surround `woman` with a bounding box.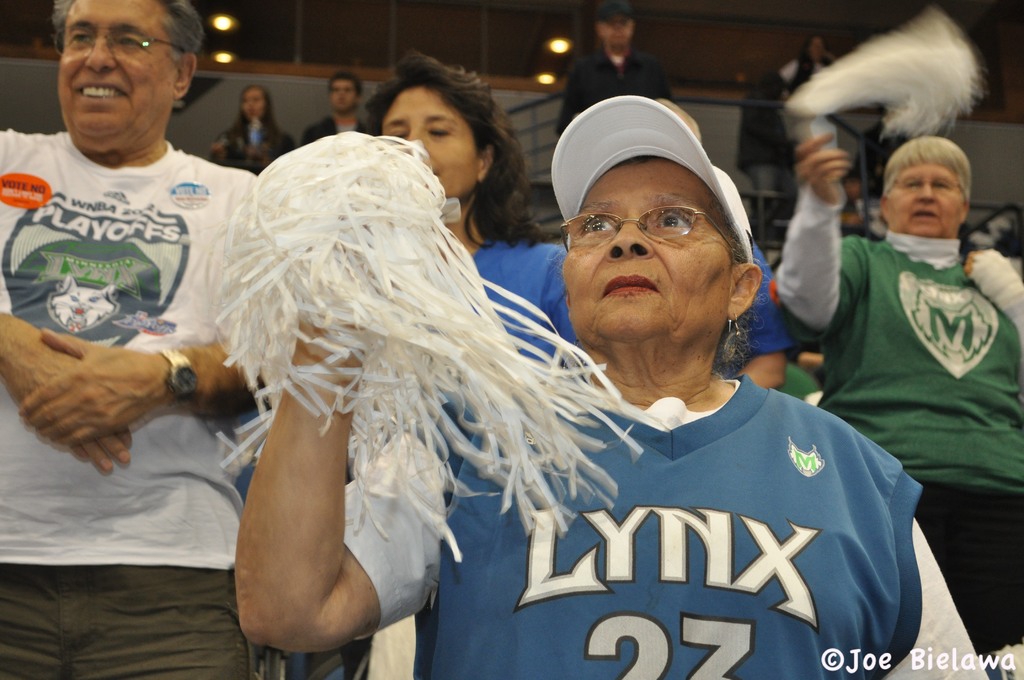
detection(772, 125, 1023, 679).
